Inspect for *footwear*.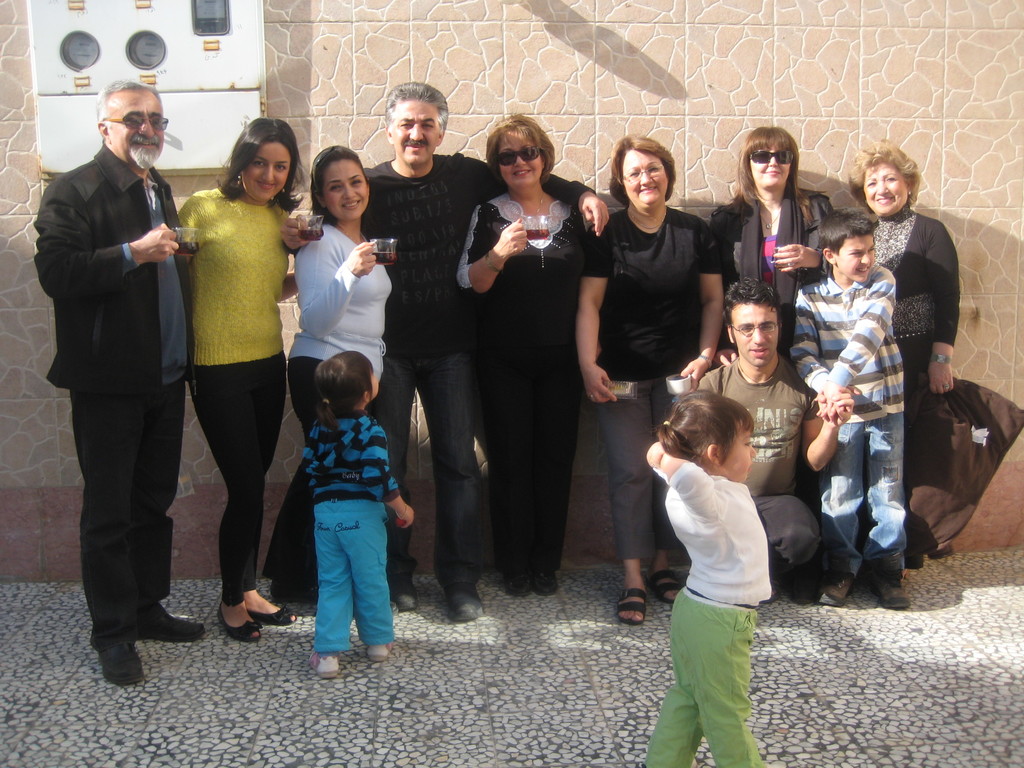
Inspection: bbox=[816, 568, 858, 606].
